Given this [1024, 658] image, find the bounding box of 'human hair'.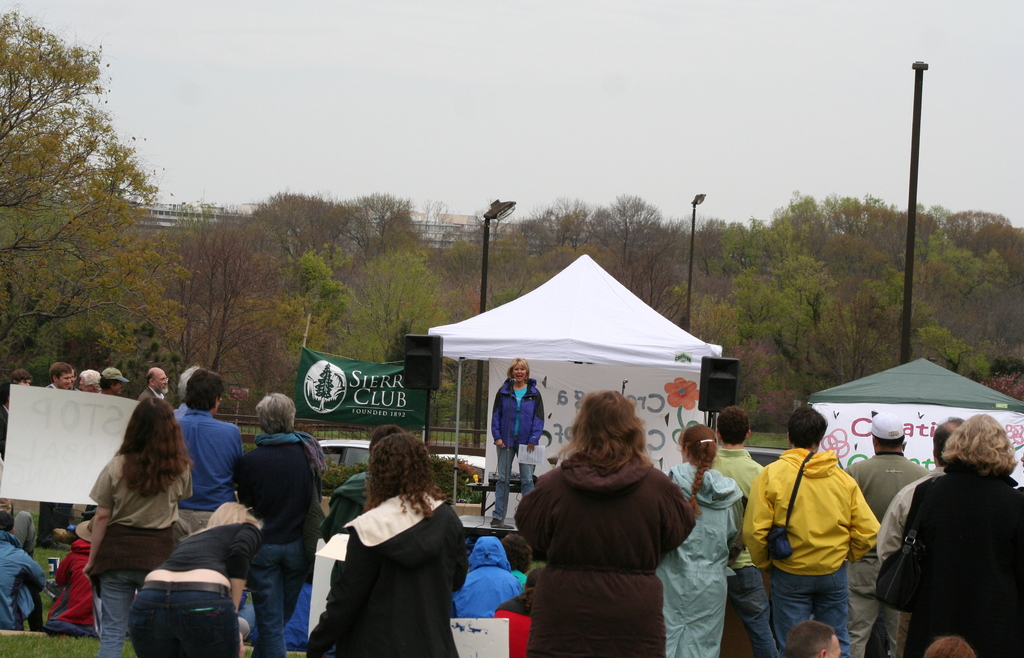
left=113, top=396, right=195, bottom=497.
